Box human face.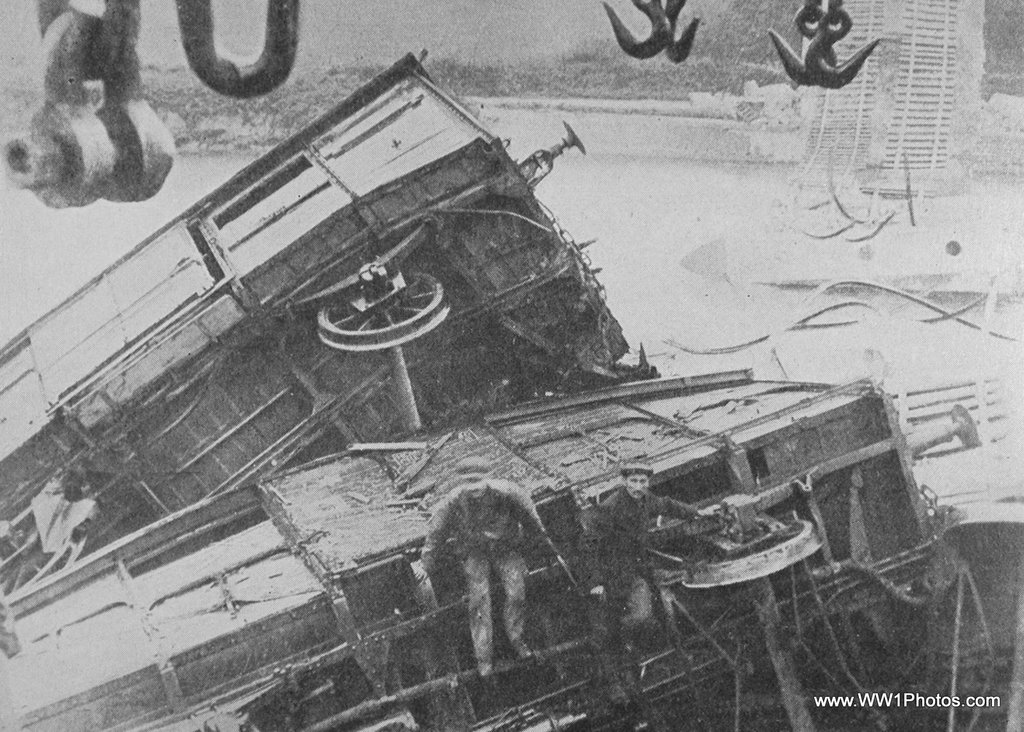
464 480 486 498.
